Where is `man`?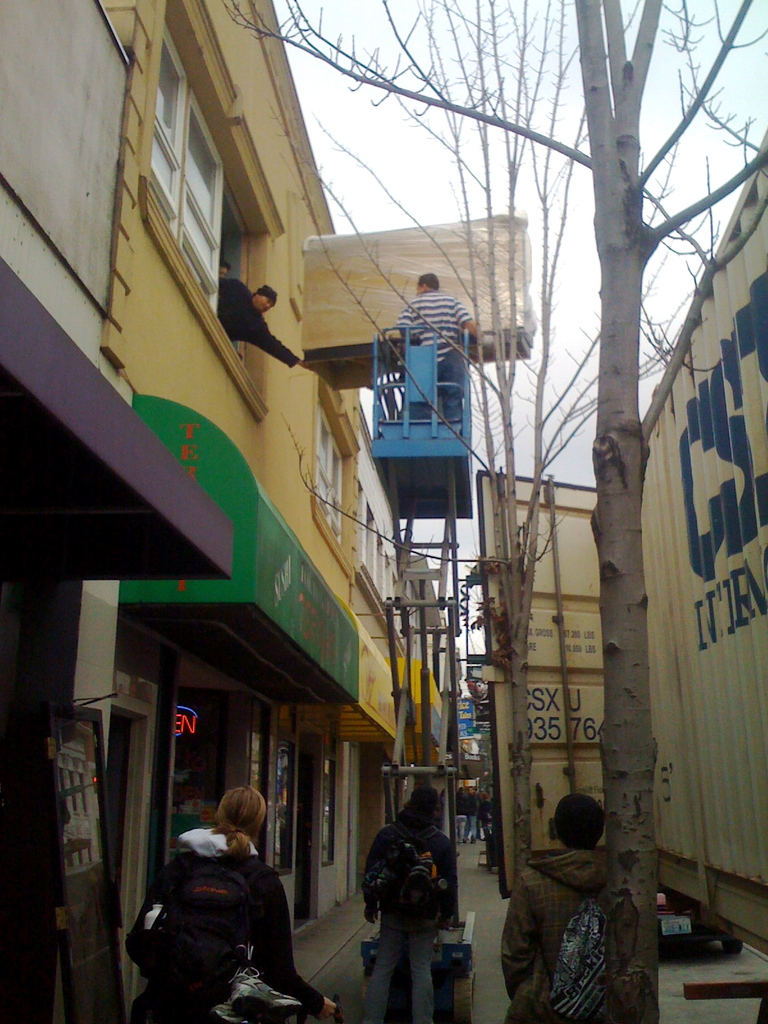
[220, 275, 306, 362].
